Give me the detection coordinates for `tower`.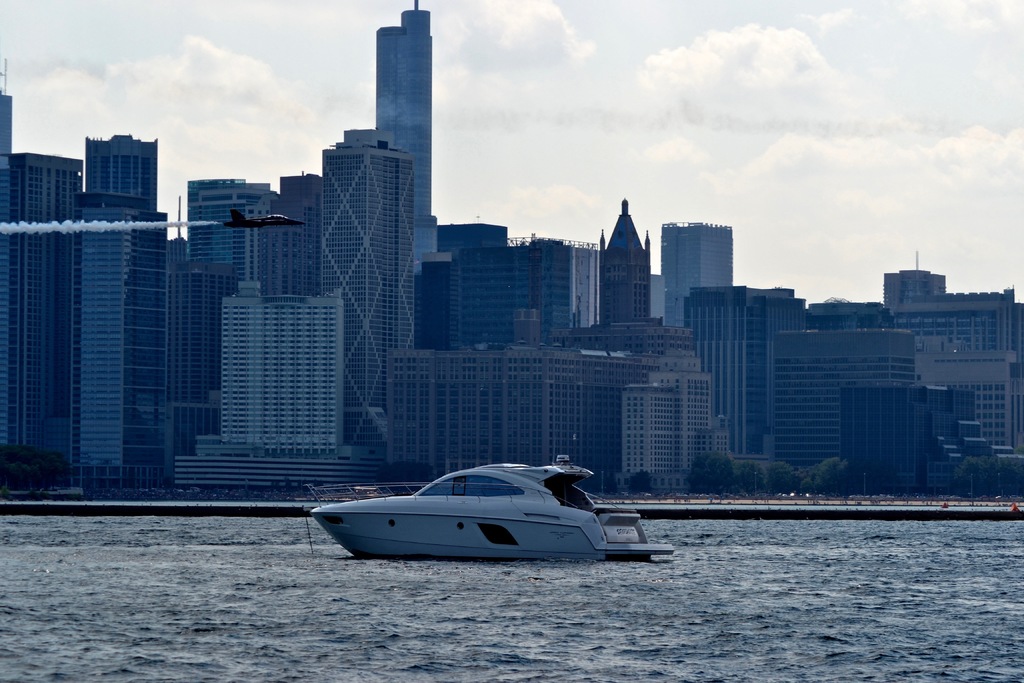
[316,138,414,467].
